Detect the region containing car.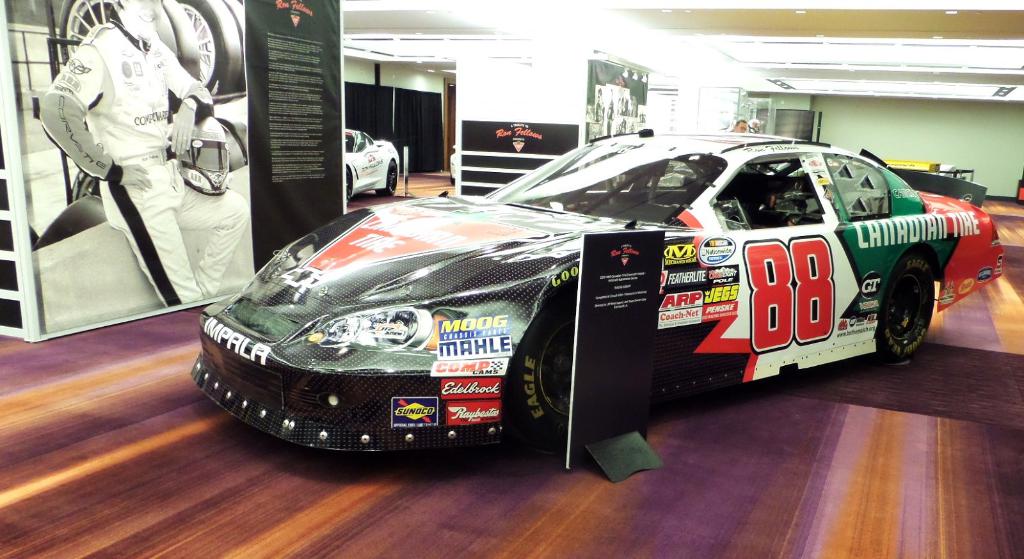
[left=190, top=125, right=1011, bottom=465].
